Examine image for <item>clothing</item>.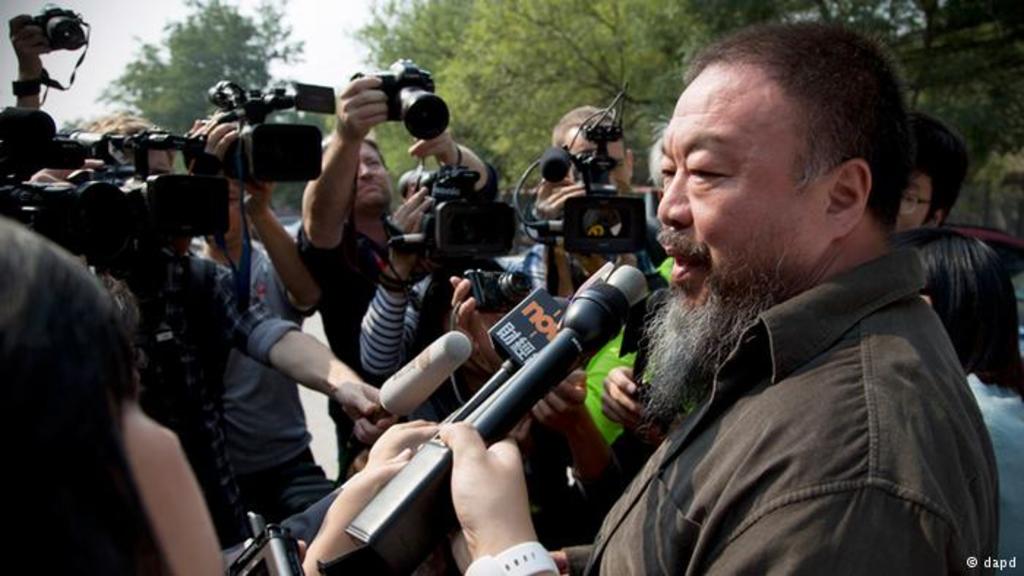
Examination result: 88, 240, 291, 560.
